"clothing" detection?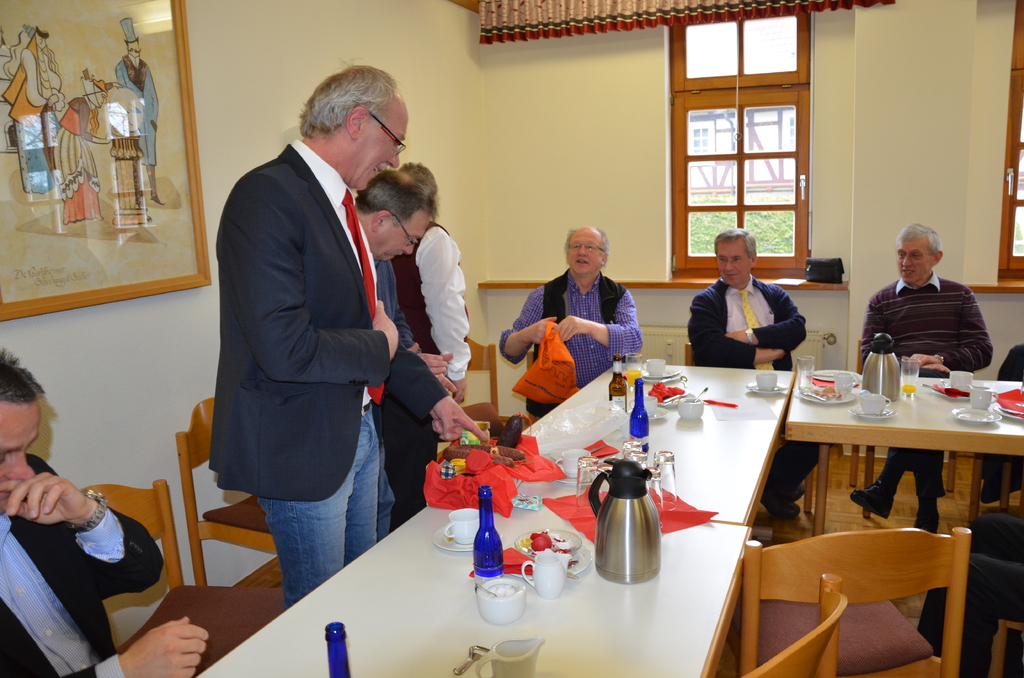
Rect(380, 254, 396, 541)
